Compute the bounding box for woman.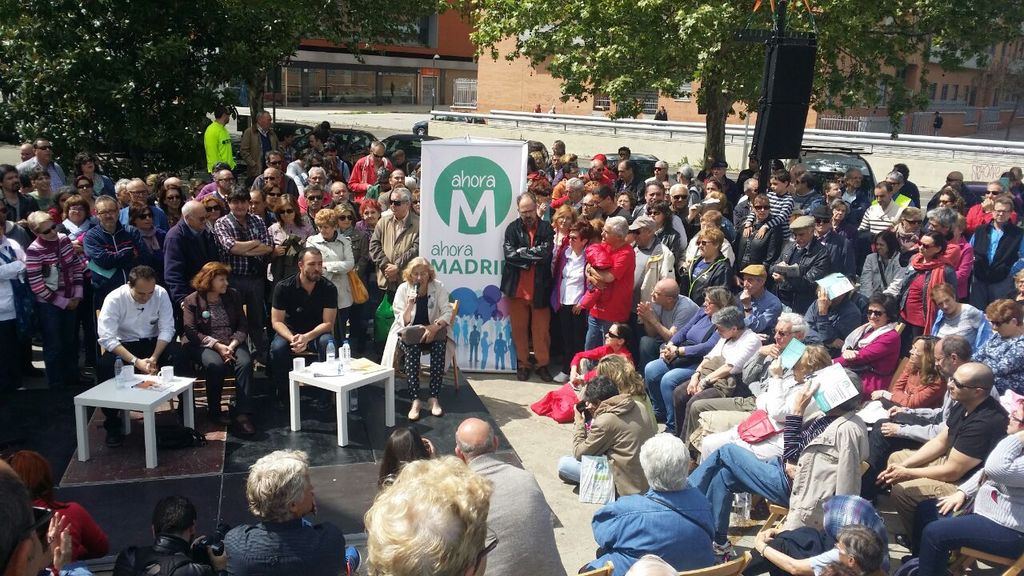
[left=862, top=337, right=951, bottom=420].
